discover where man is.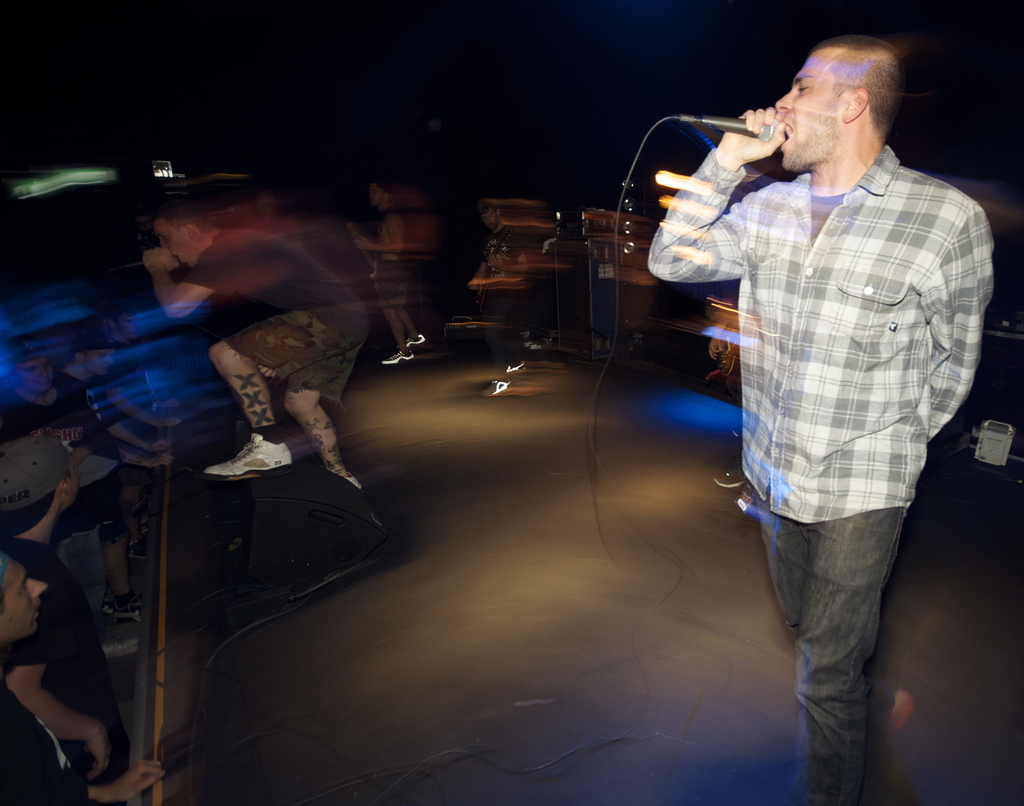
Discovered at [x1=0, y1=553, x2=164, y2=805].
